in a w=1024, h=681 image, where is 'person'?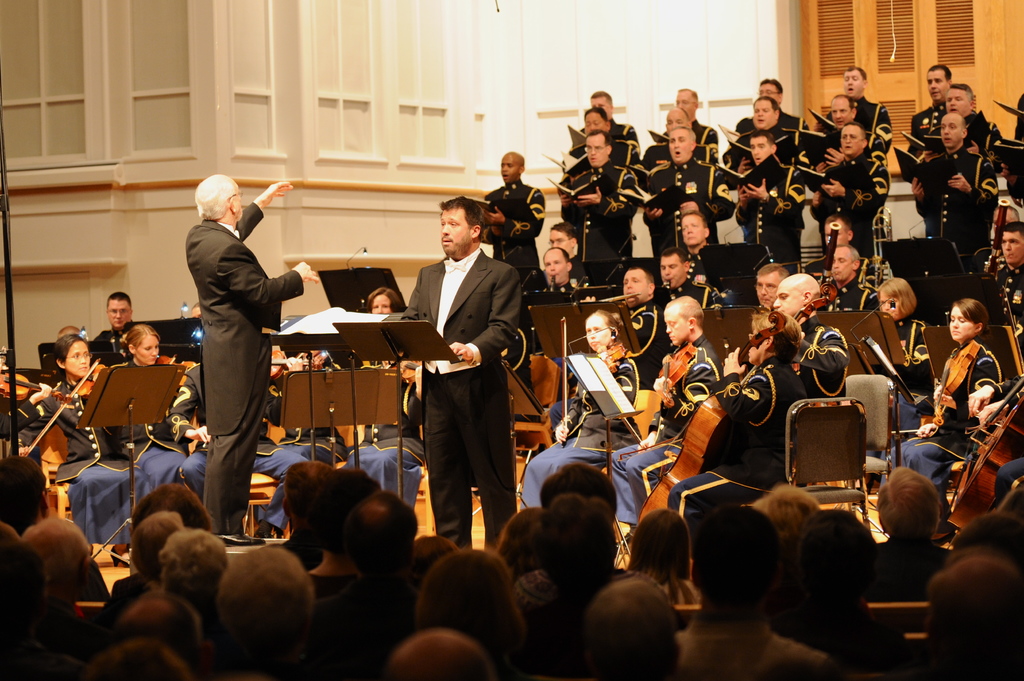
(left=767, top=275, right=854, bottom=394).
